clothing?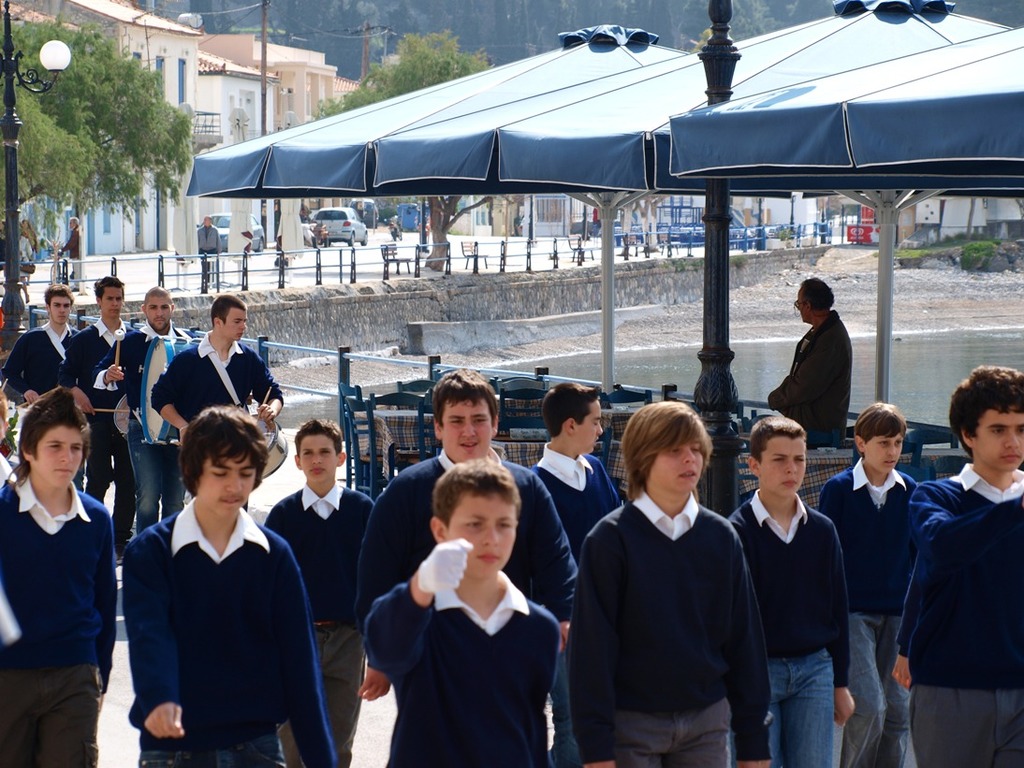
l=901, t=463, r=1023, b=767
